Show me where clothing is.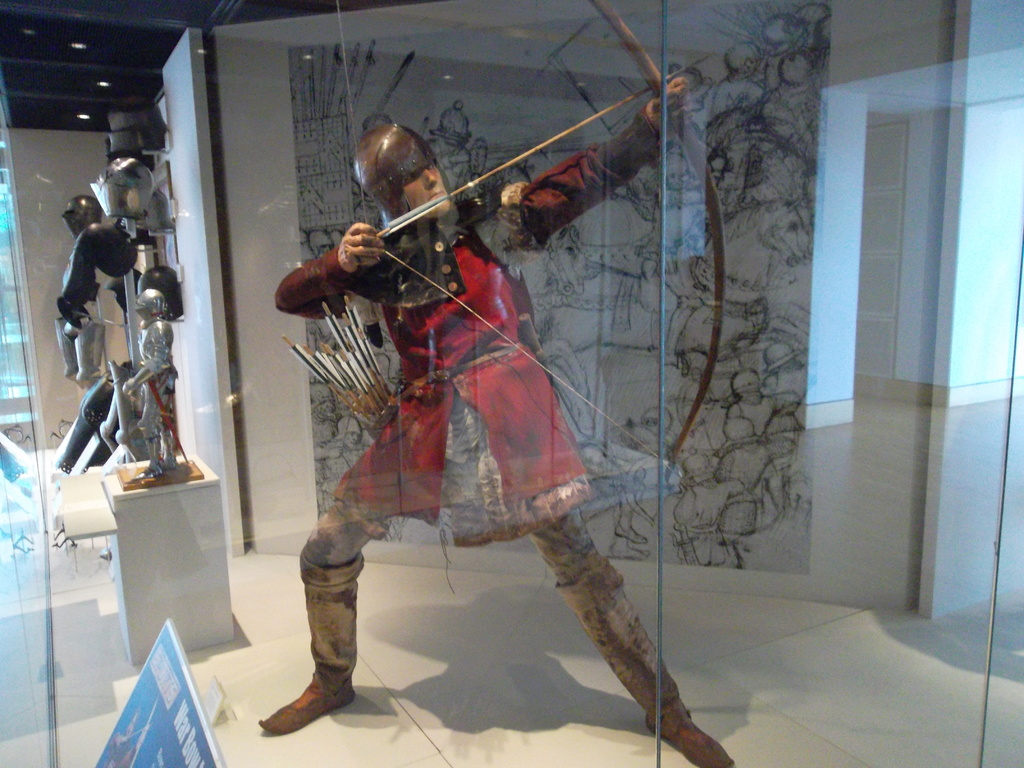
clothing is at bbox=(273, 173, 648, 678).
